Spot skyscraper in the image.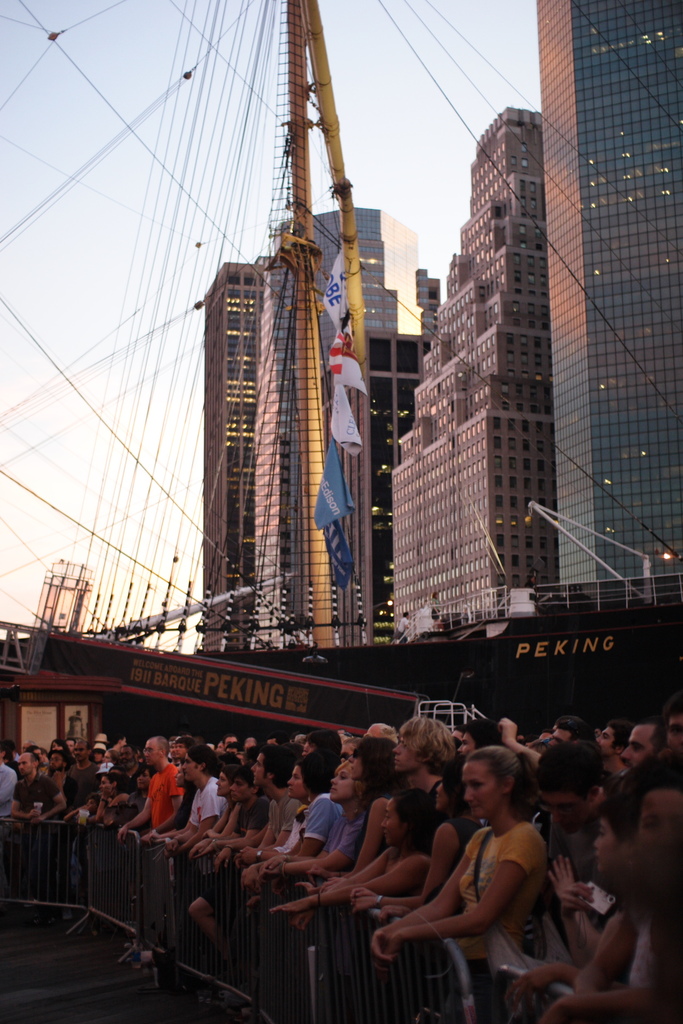
skyscraper found at [left=249, top=202, right=433, bottom=650].
